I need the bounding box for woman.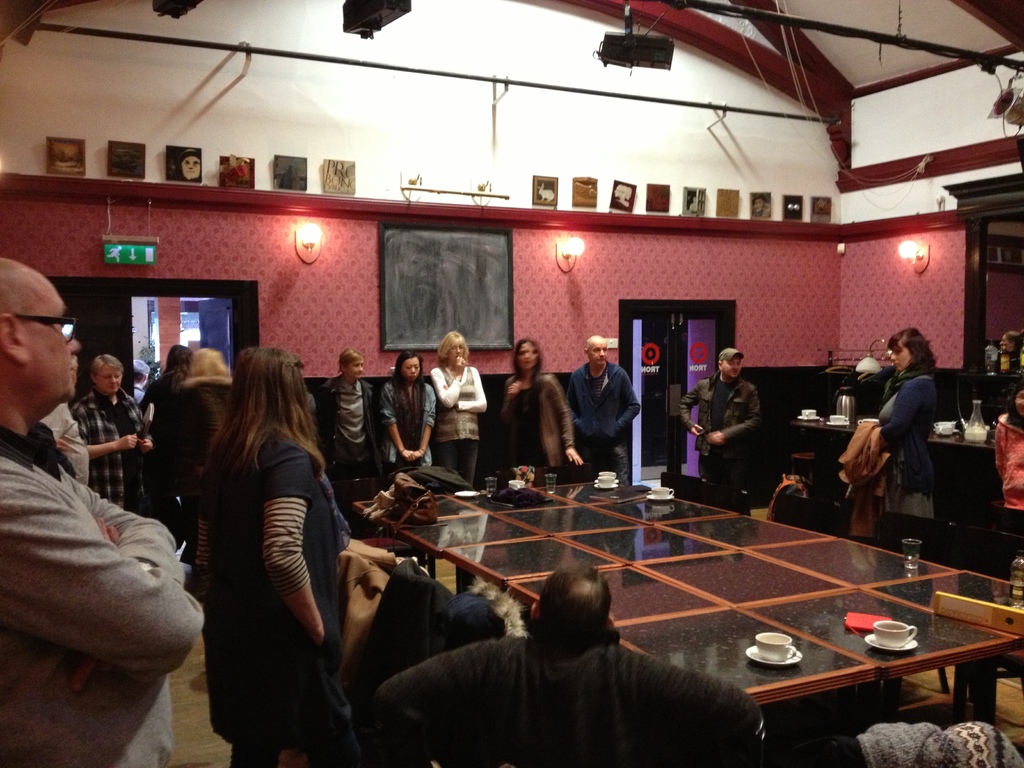
Here it is: {"x1": 495, "y1": 336, "x2": 581, "y2": 481}.
